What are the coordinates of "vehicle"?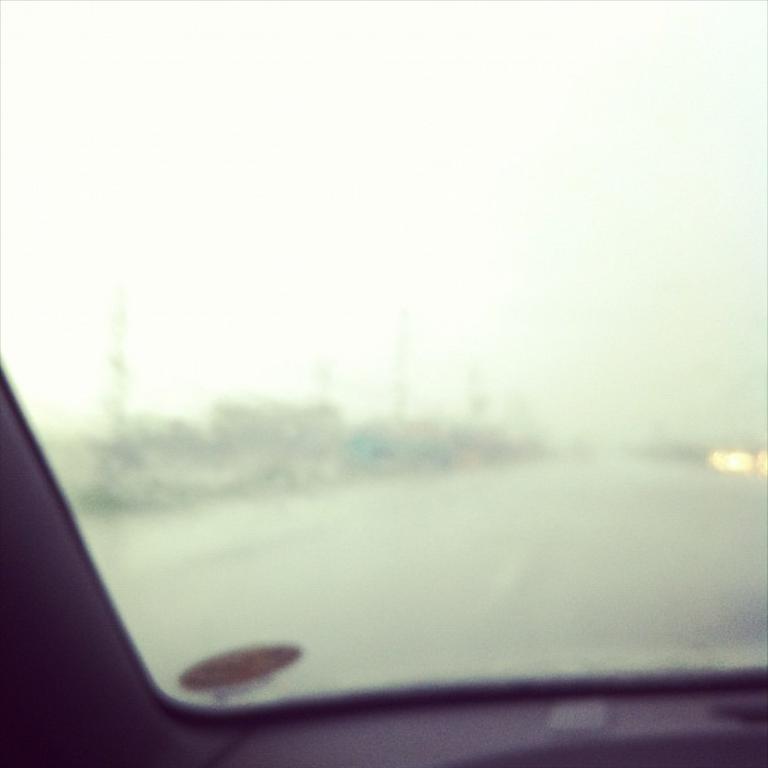
BBox(0, 0, 767, 767).
